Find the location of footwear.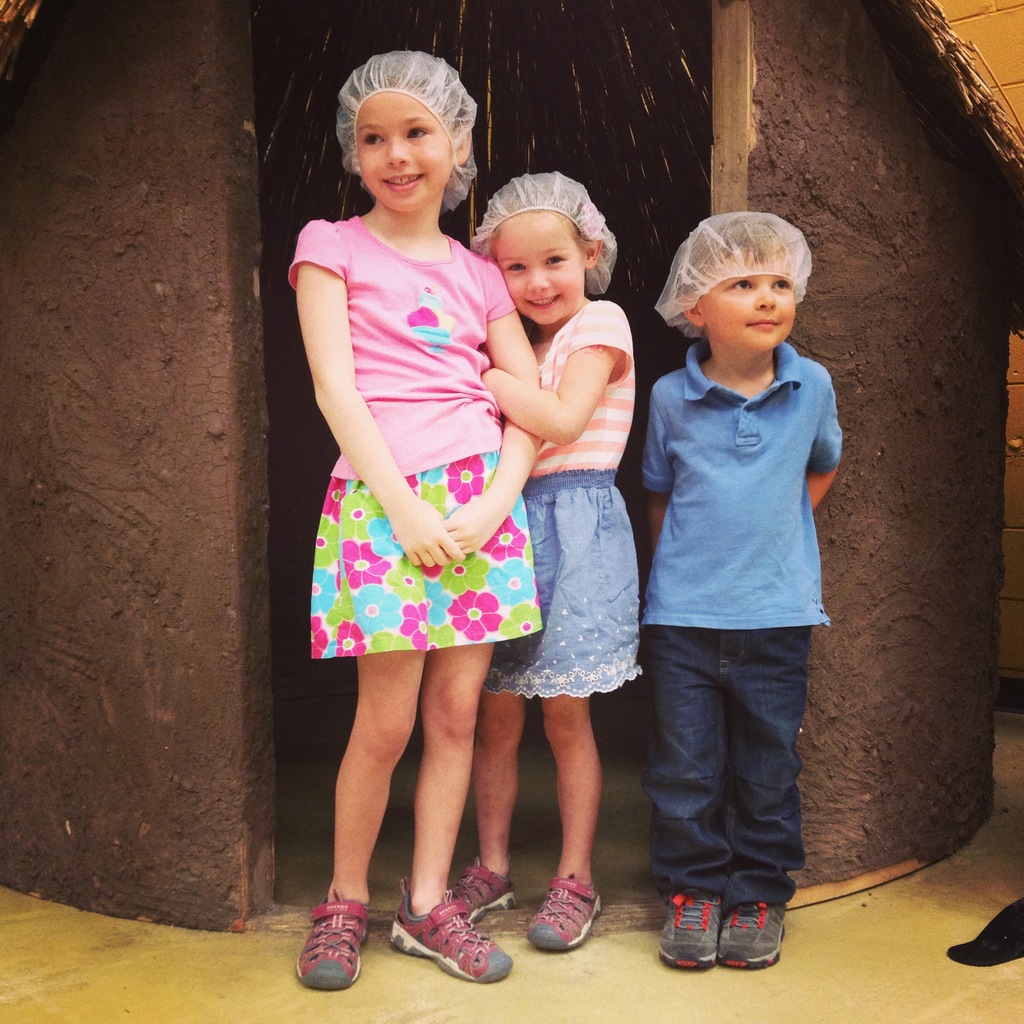
Location: box=[450, 863, 516, 924].
